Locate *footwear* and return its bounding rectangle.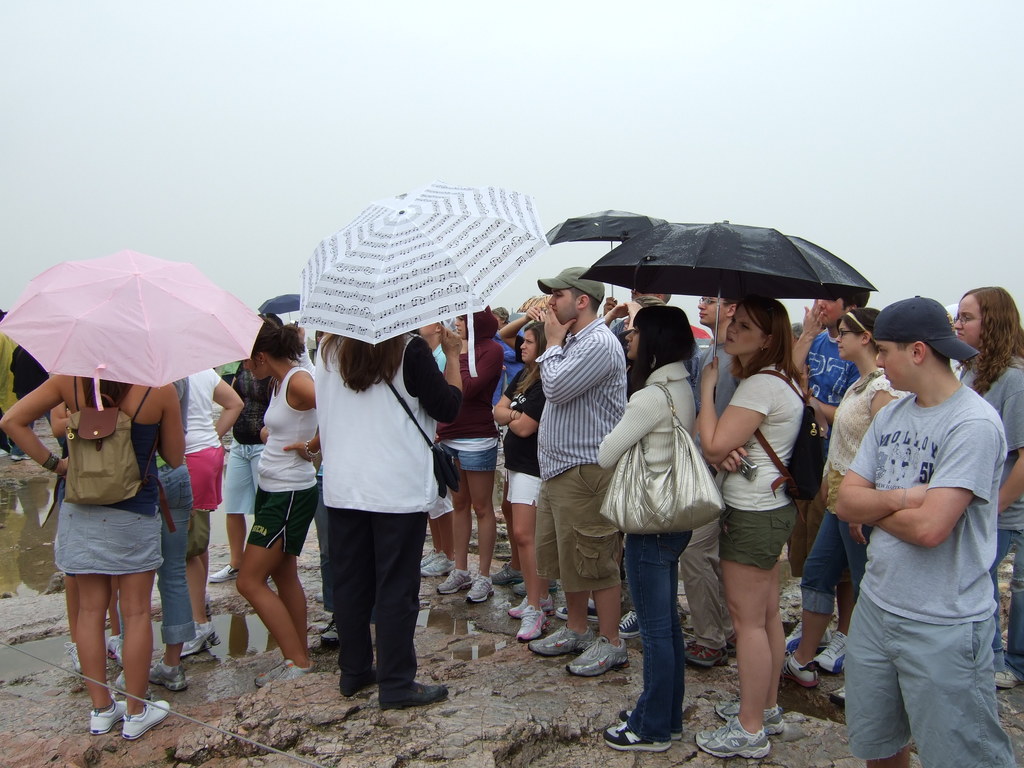
<bbox>378, 683, 456, 710</bbox>.
